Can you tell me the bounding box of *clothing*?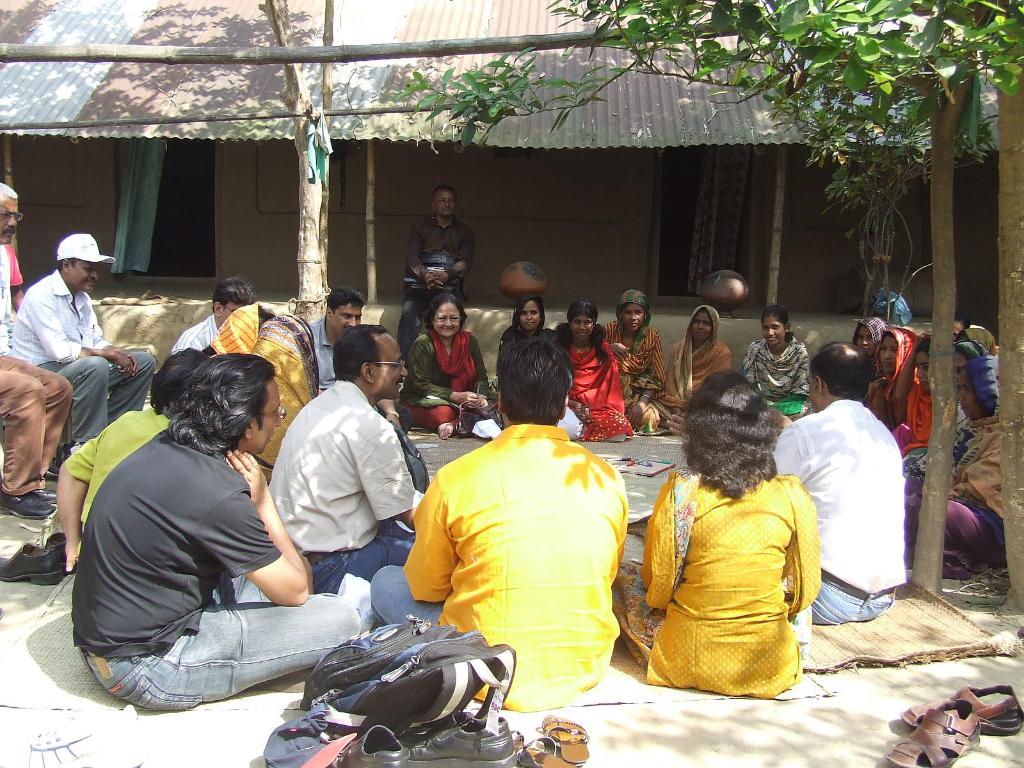
x1=207 y1=299 x2=264 y2=357.
